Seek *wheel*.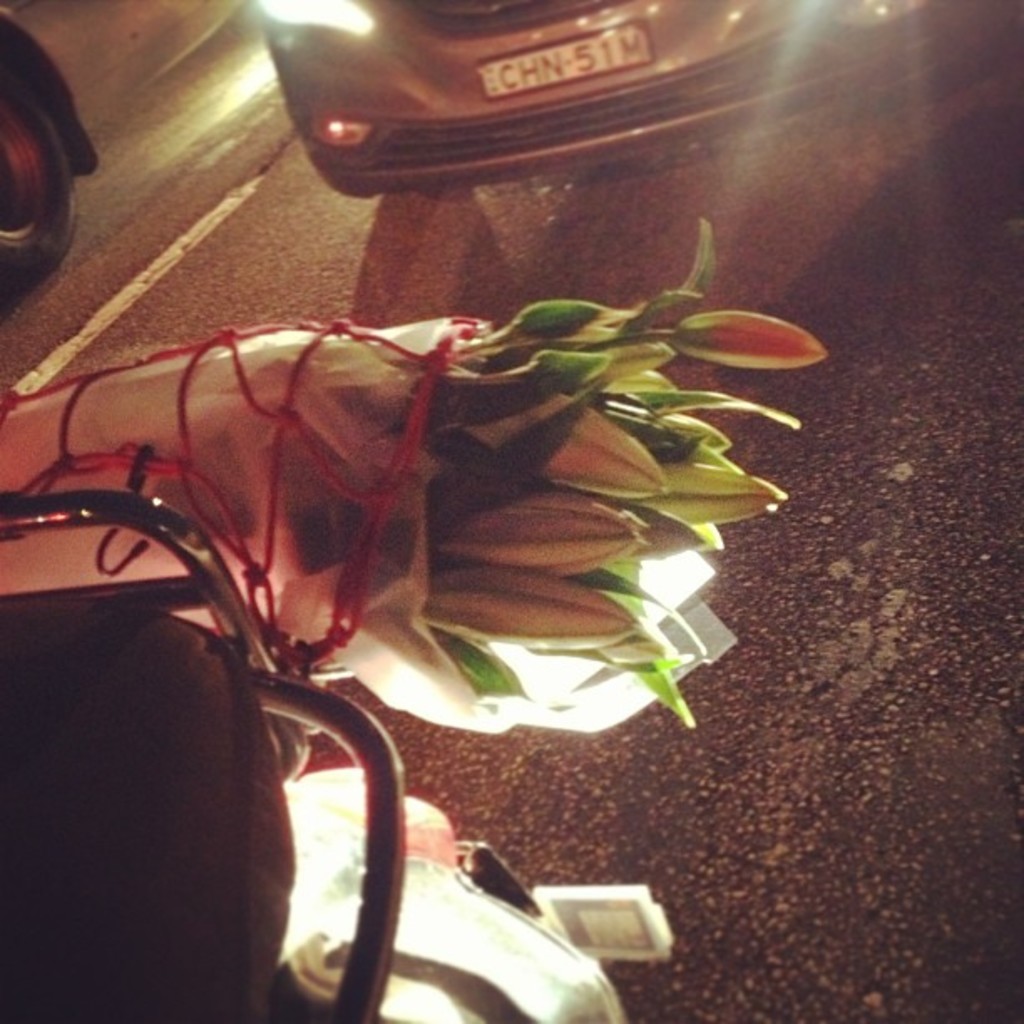
crop(0, 33, 89, 291).
